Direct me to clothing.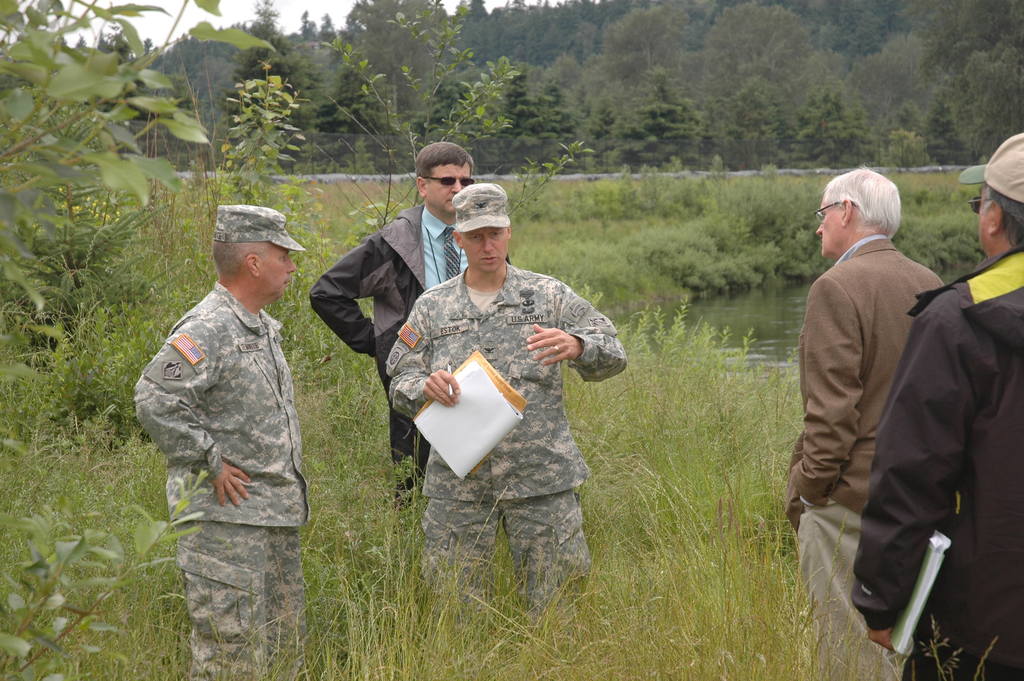
Direction: {"x1": 783, "y1": 500, "x2": 905, "y2": 680}.
